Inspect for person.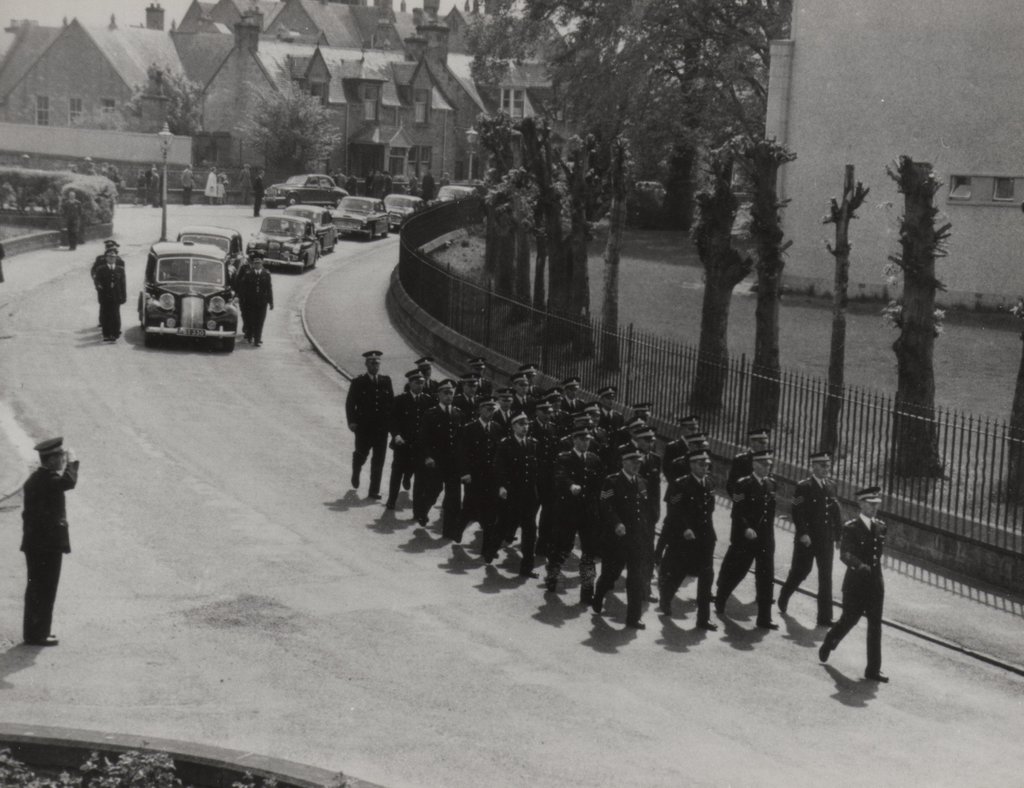
Inspection: 251,165,265,217.
